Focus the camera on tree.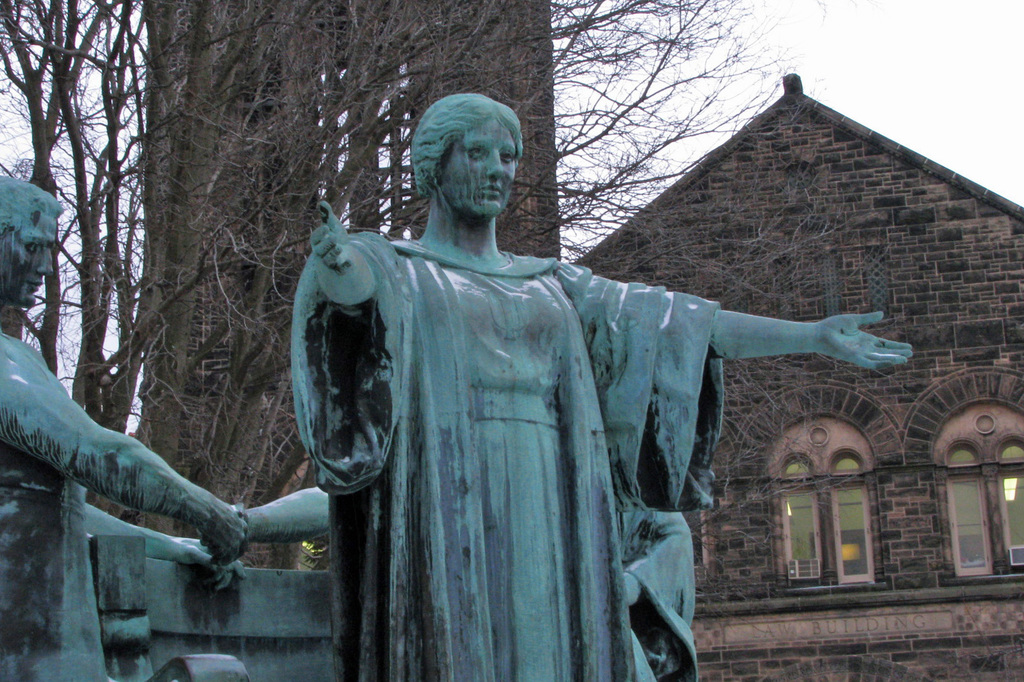
Focus region: <region>0, 0, 886, 559</region>.
